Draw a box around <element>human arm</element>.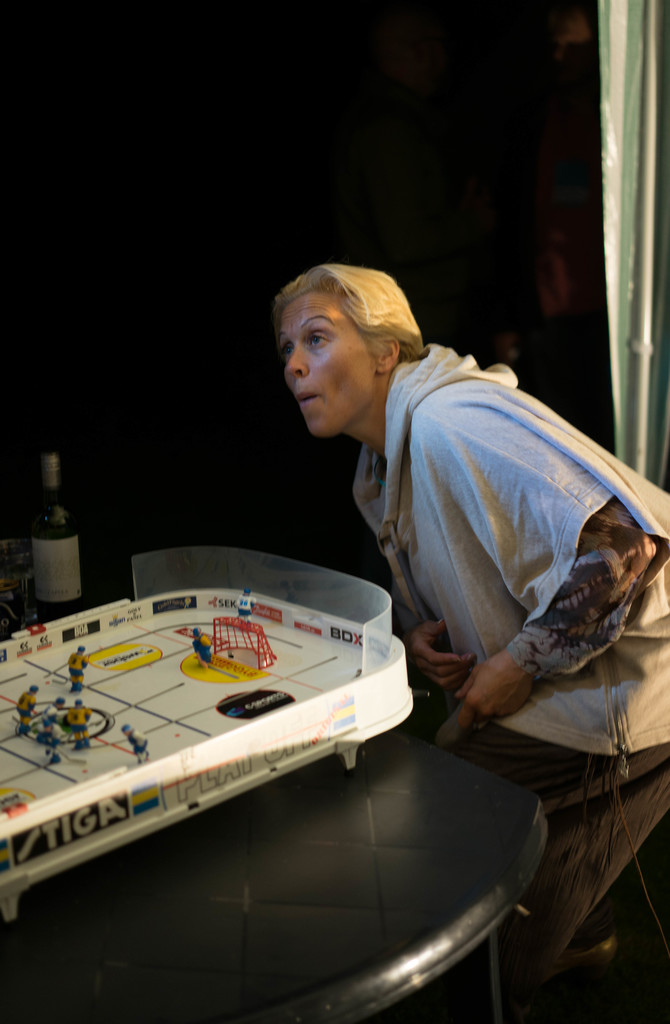
bbox=[445, 381, 665, 739].
